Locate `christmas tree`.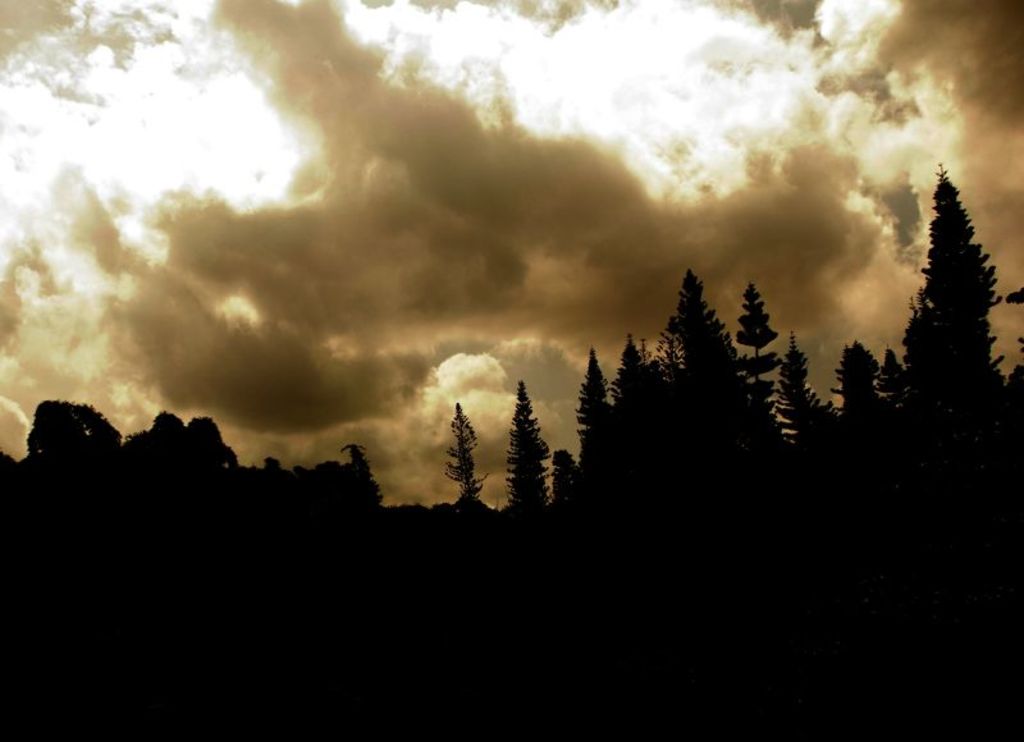
Bounding box: bbox=[774, 317, 824, 446].
